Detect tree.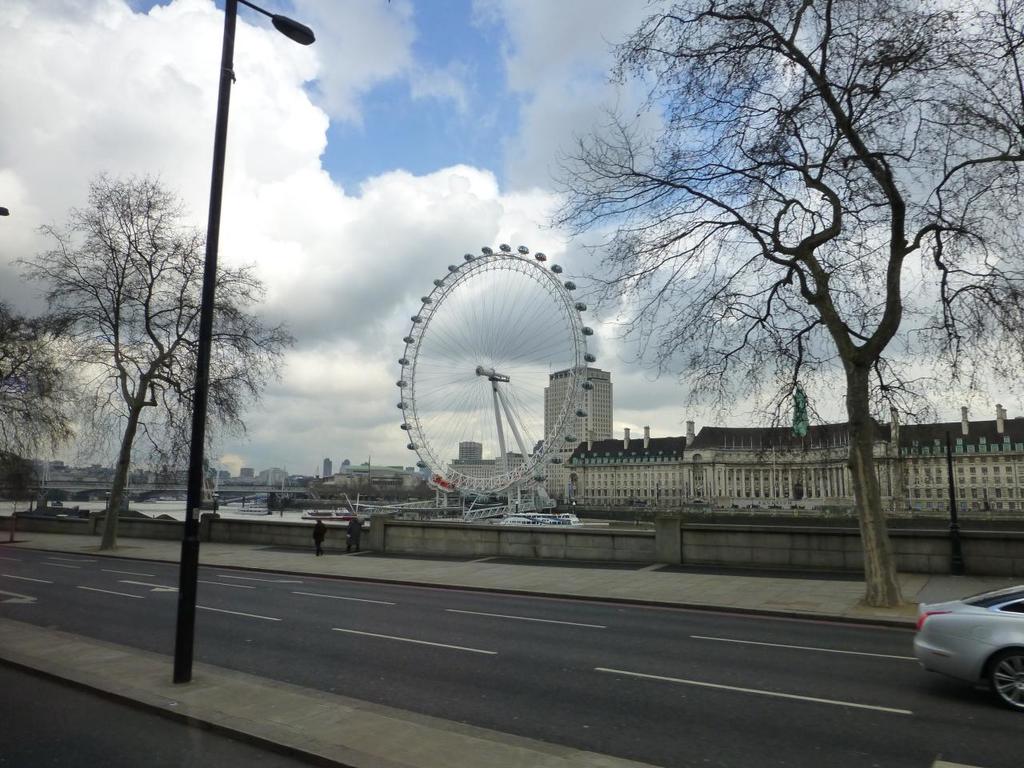
Detected at rect(0, 303, 90, 479).
